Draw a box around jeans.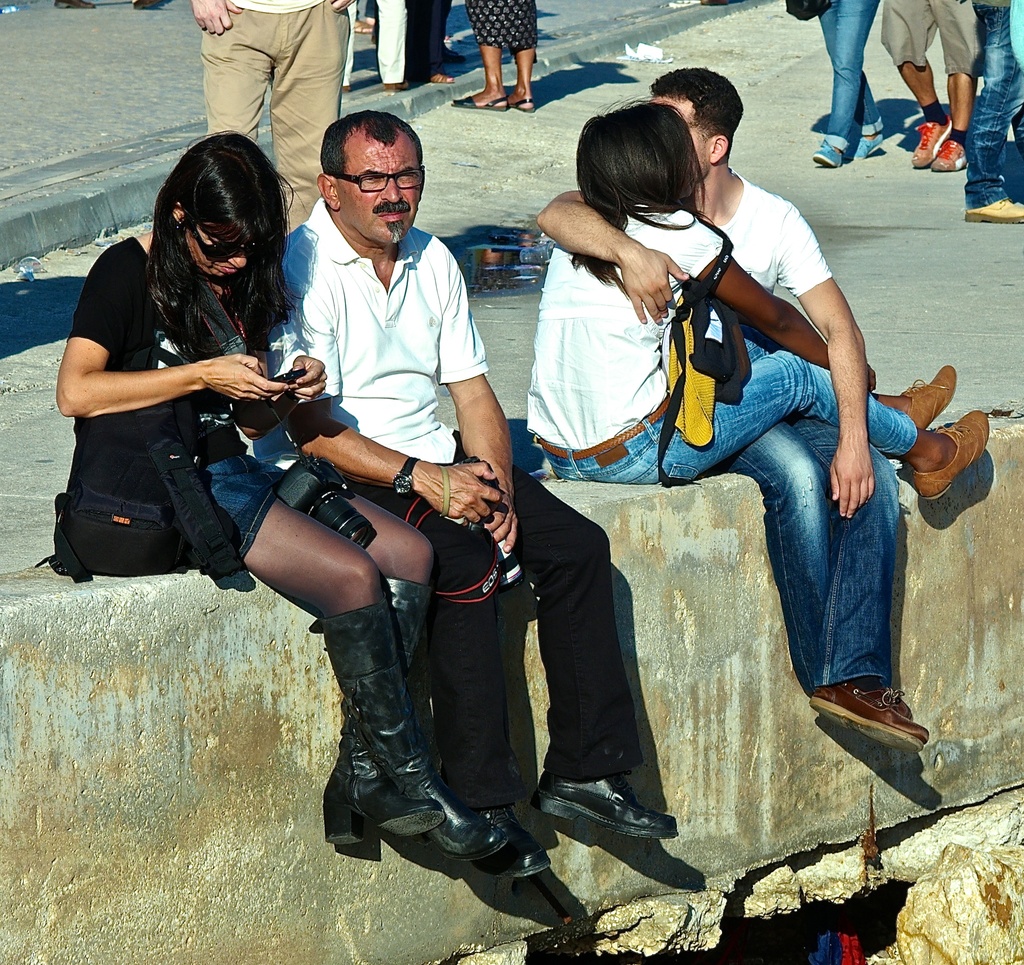
detection(541, 321, 919, 489).
